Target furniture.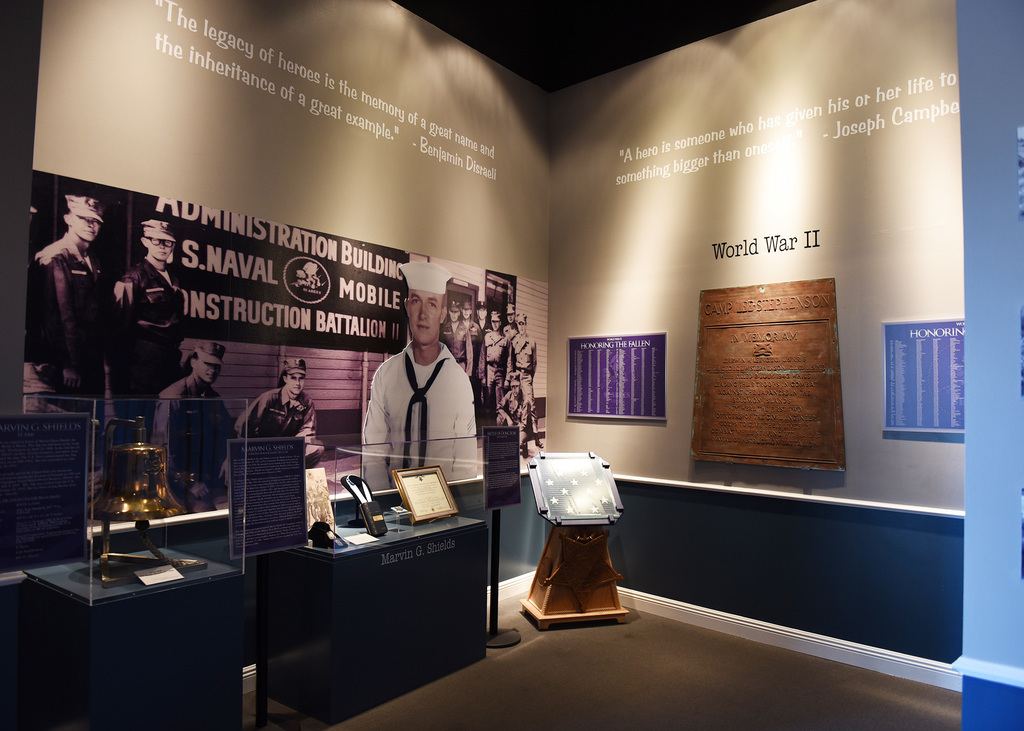
Target region: (516,526,630,631).
